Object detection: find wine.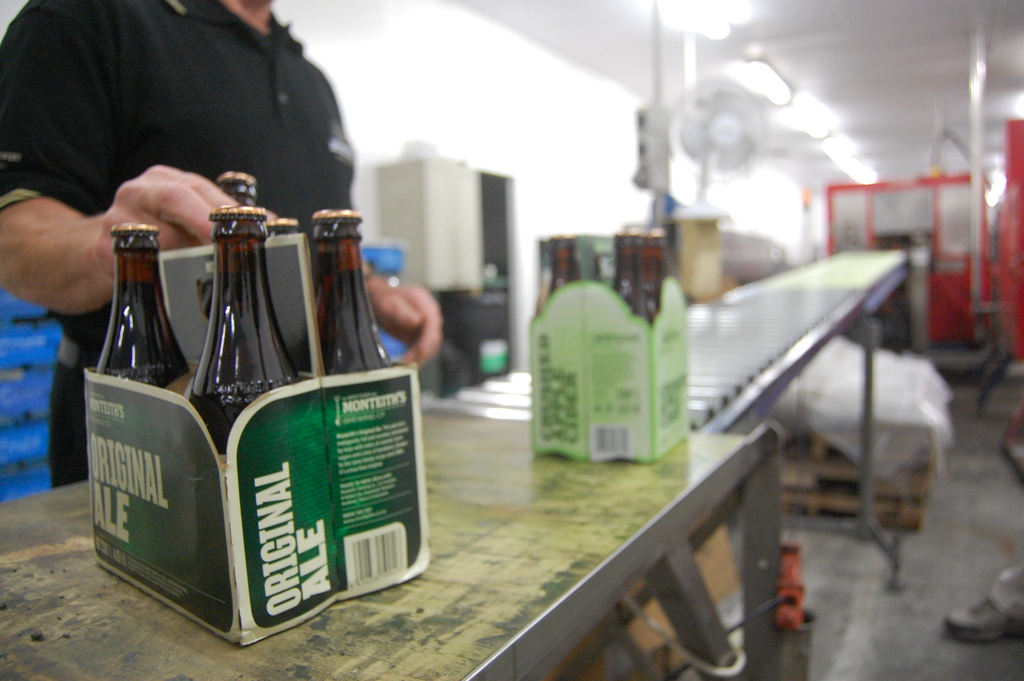
[308, 199, 390, 377].
